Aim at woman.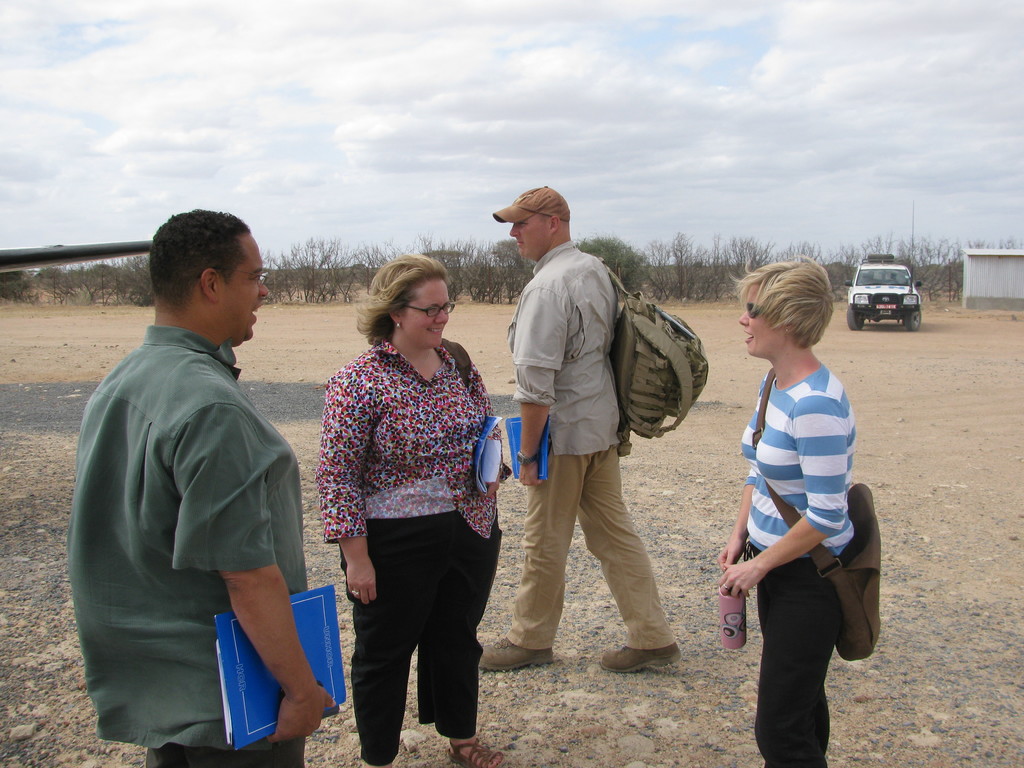
Aimed at [715,257,858,767].
